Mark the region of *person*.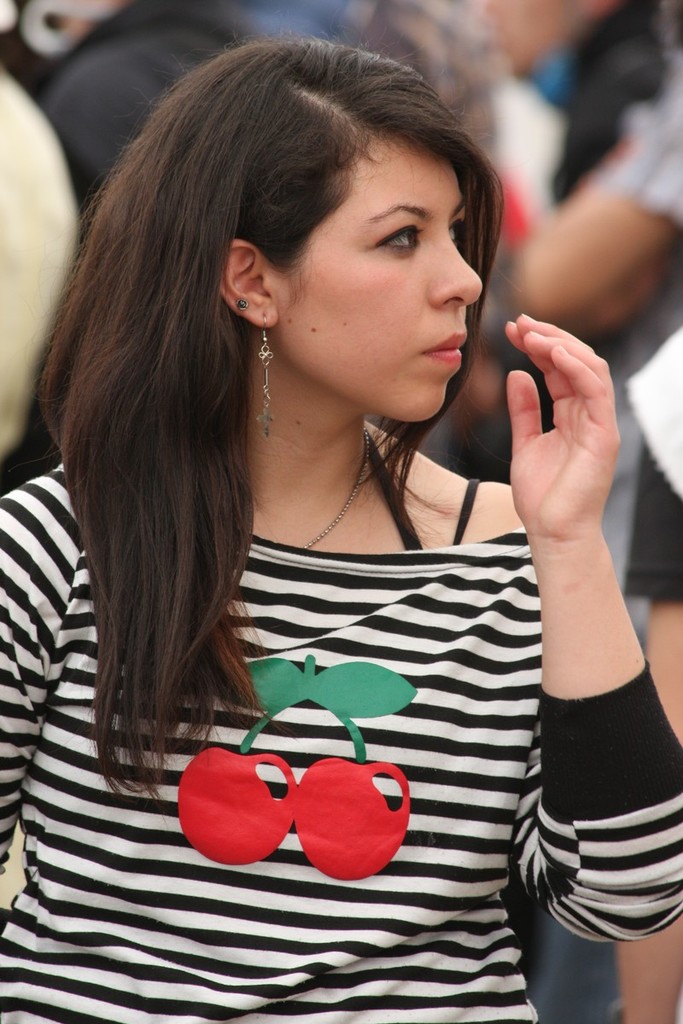
Region: 49:44:606:984.
